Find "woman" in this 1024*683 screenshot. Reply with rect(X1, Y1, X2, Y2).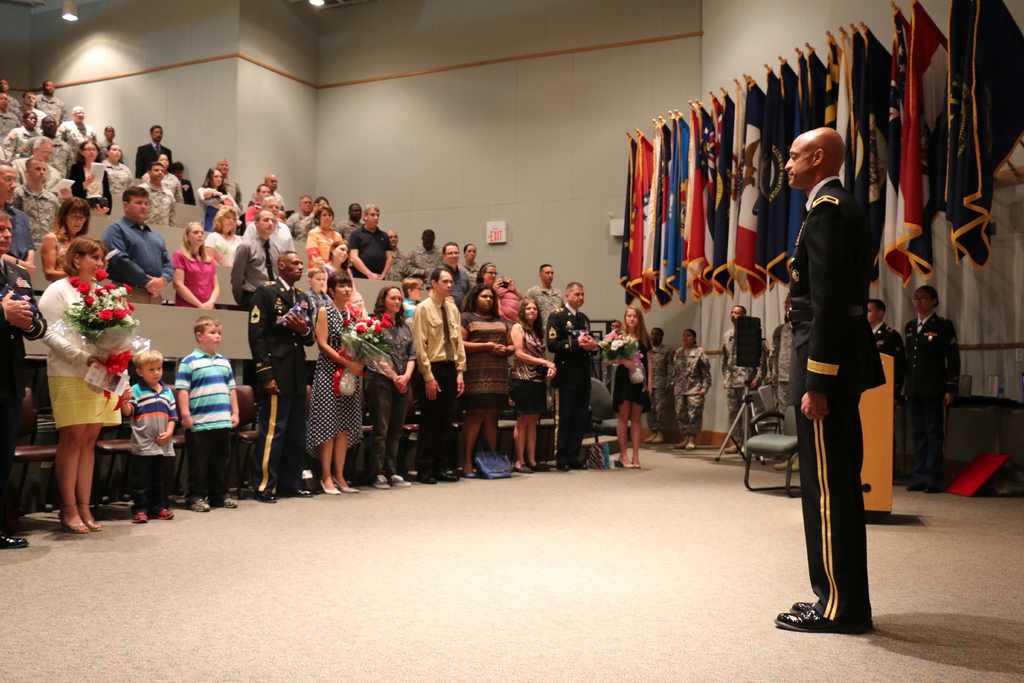
rect(99, 146, 132, 192).
